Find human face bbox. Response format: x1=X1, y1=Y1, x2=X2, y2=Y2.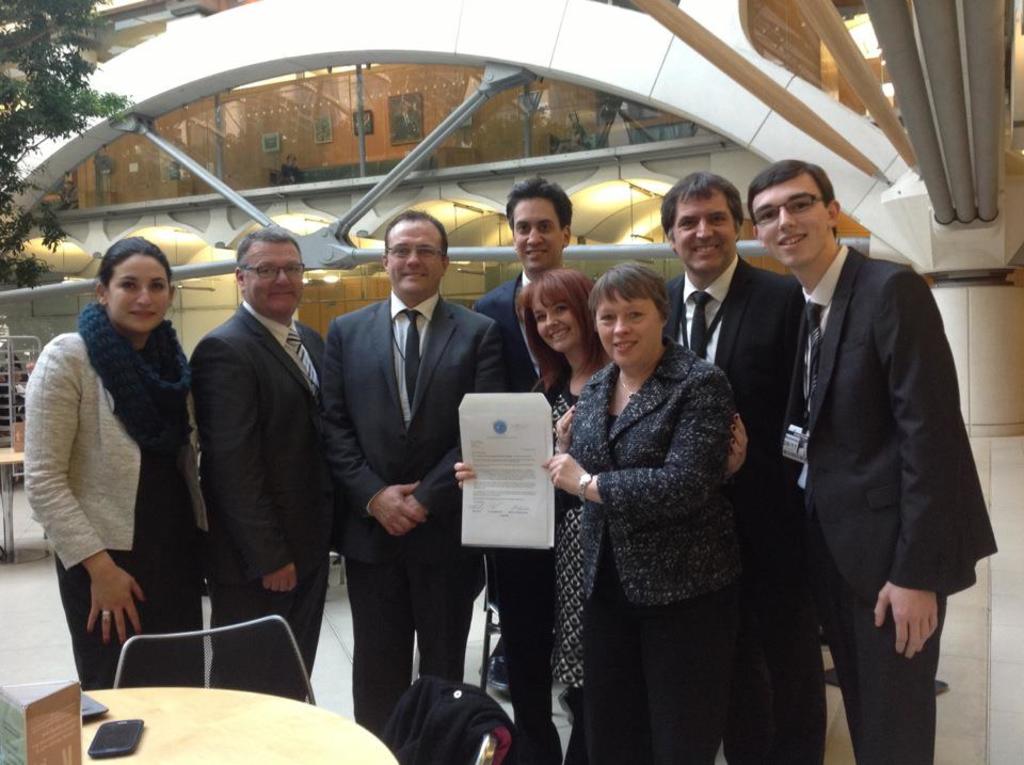
x1=106, y1=252, x2=167, y2=331.
